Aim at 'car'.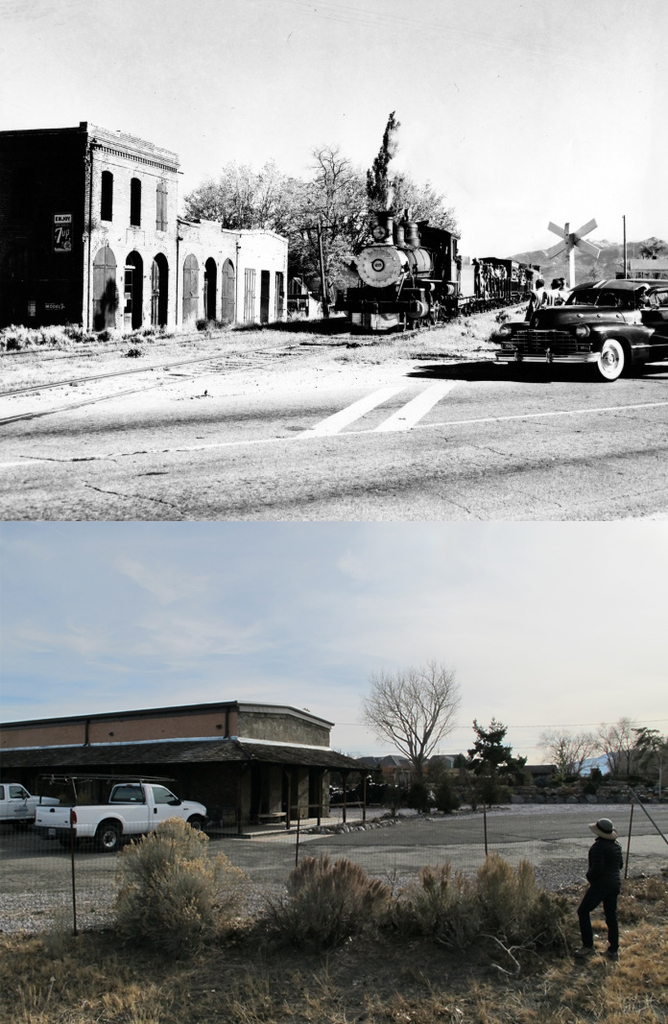
Aimed at bbox=[482, 261, 660, 367].
